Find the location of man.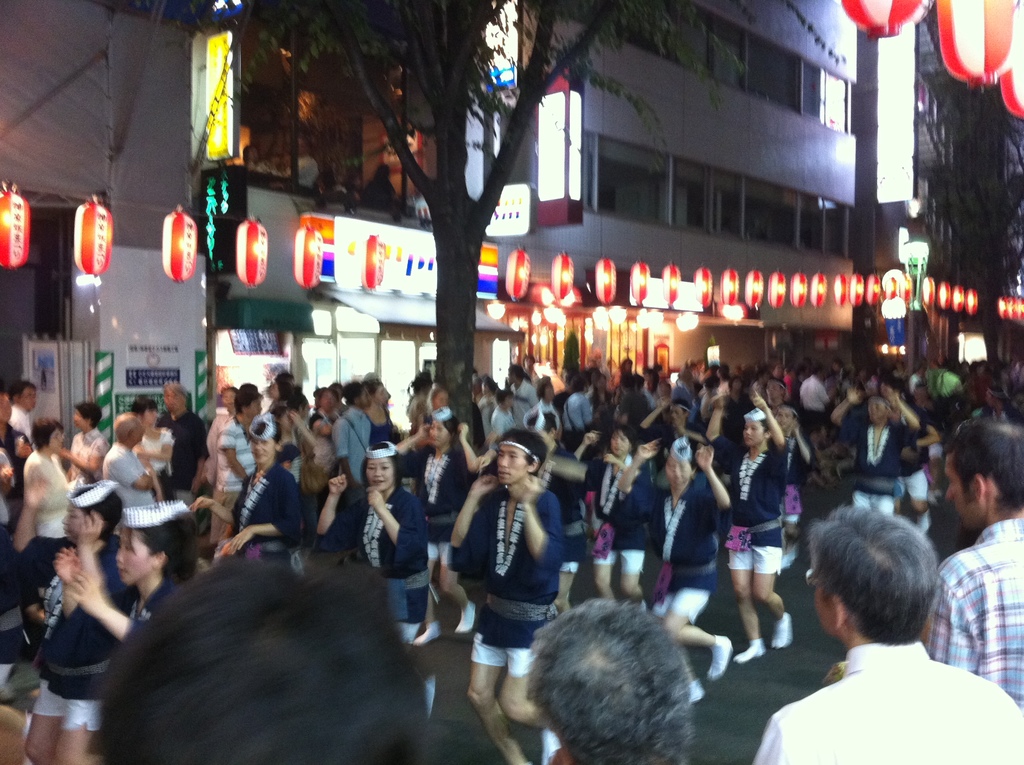
Location: 754/504/1023/764.
